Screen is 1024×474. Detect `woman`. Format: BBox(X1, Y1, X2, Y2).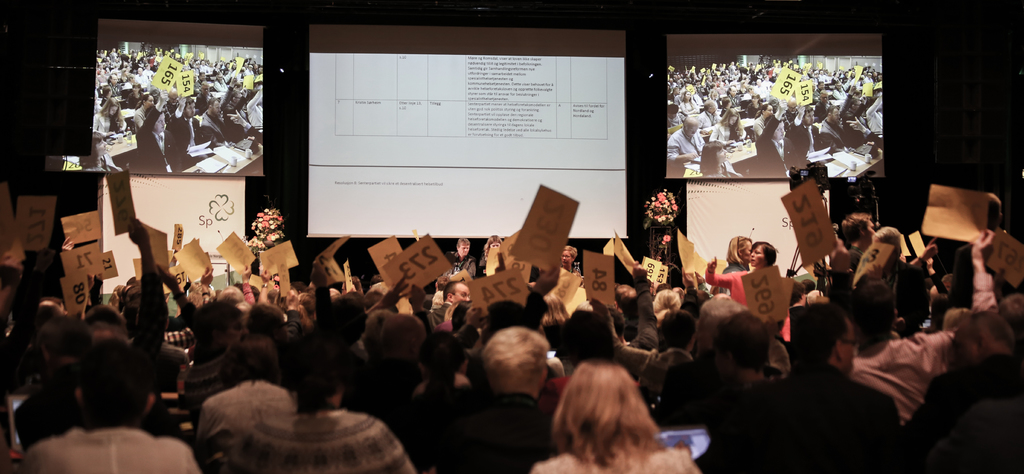
BBox(703, 241, 776, 307).
